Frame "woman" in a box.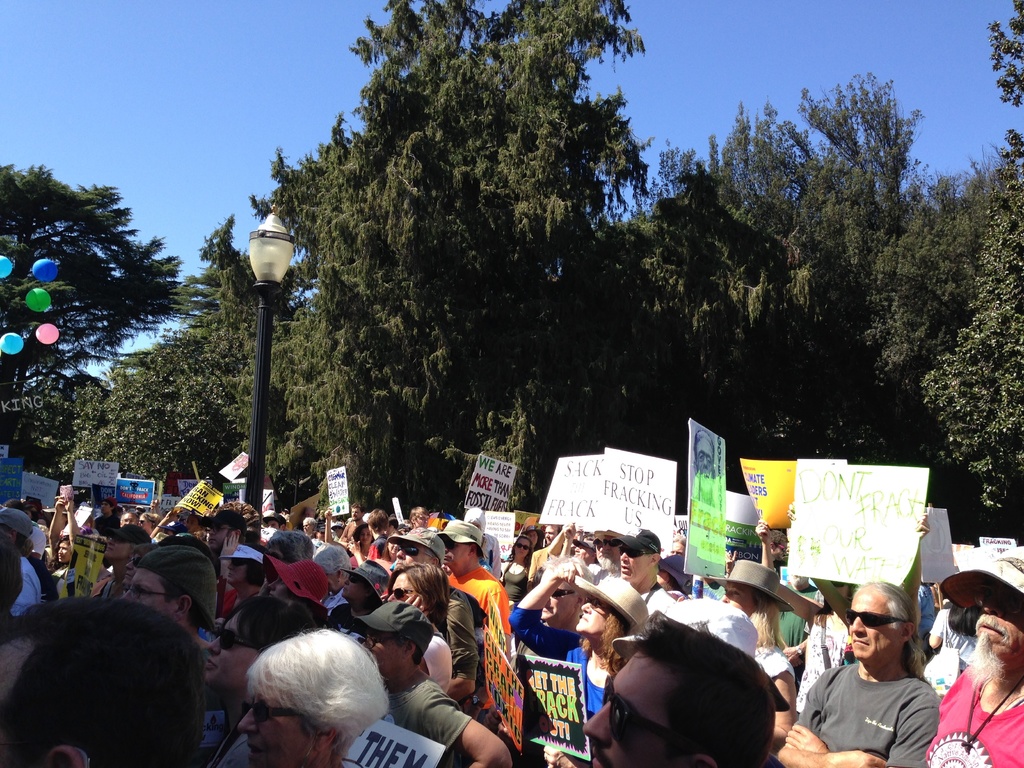
bbox=[388, 560, 454, 689].
